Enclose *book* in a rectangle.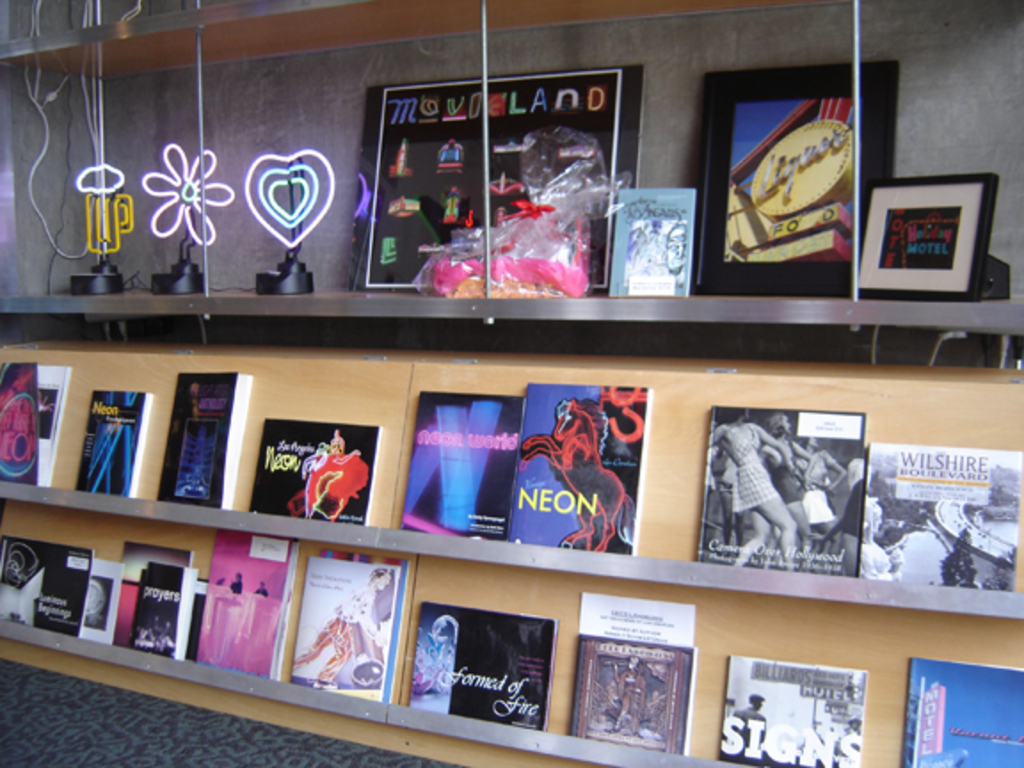
185 574 212 668.
